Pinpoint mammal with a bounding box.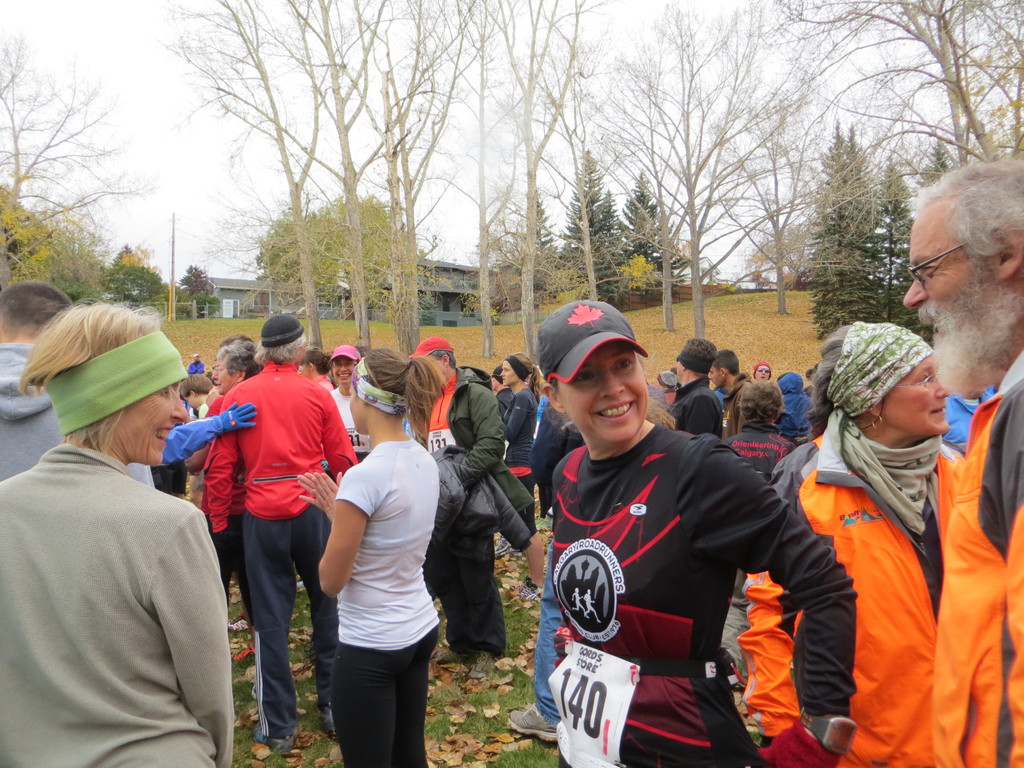
175,371,222,511.
